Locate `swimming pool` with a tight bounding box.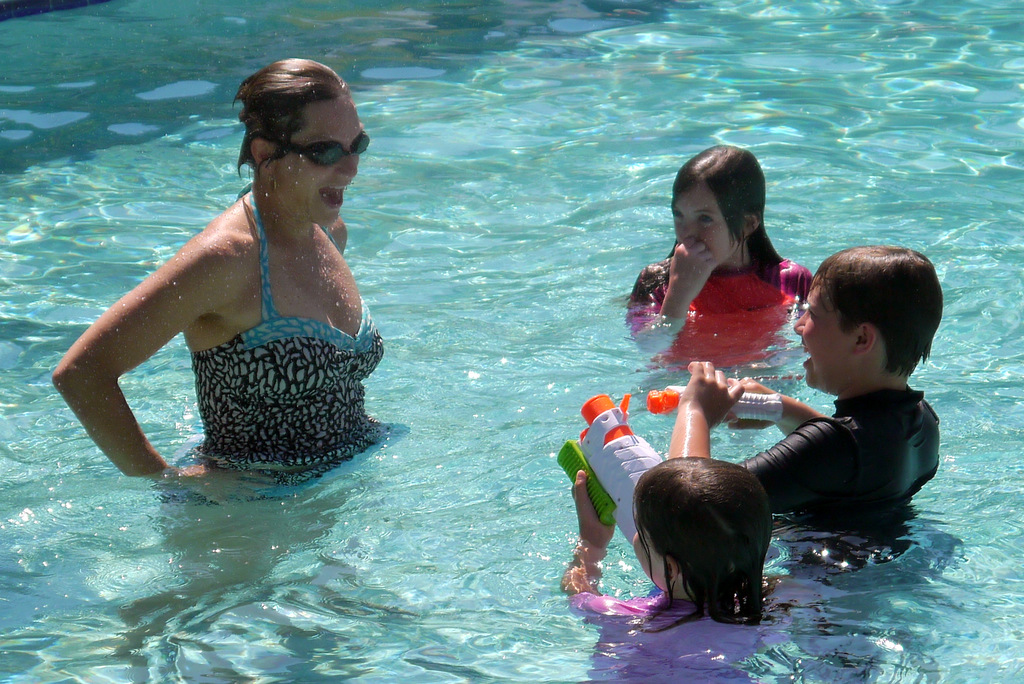
(x1=0, y1=0, x2=1023, y2=683).
